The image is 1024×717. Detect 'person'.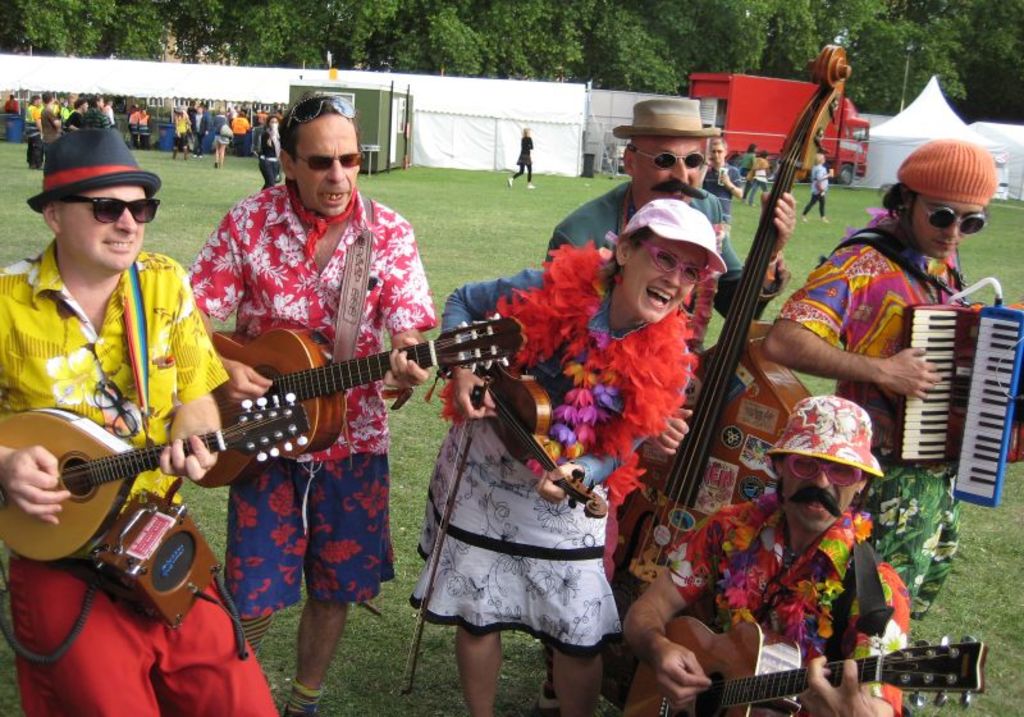
Detection: {"left": 701, "top": 137, "right": 742, "bottom": 219}.
